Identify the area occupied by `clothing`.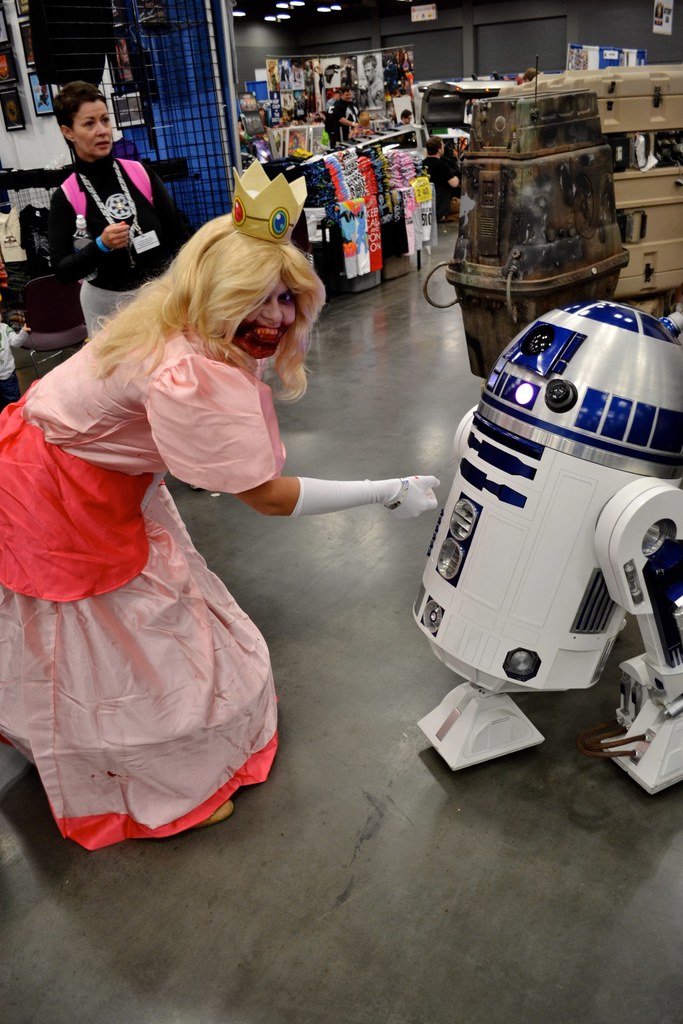
Area: detection(52, 158, 202, 350).
